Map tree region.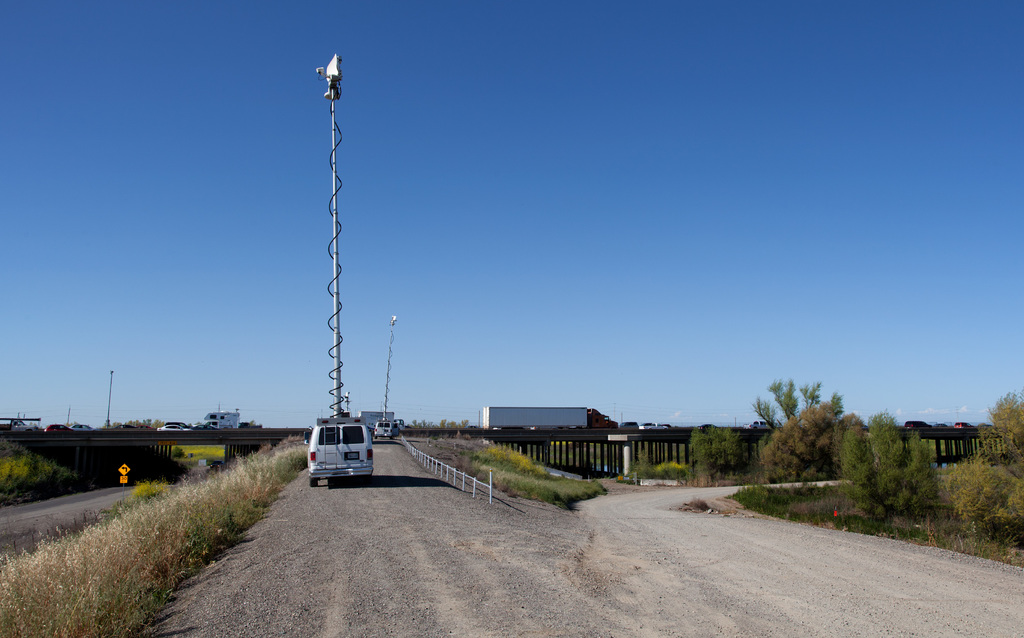
Mapped to 907, 430, 949, 509.
